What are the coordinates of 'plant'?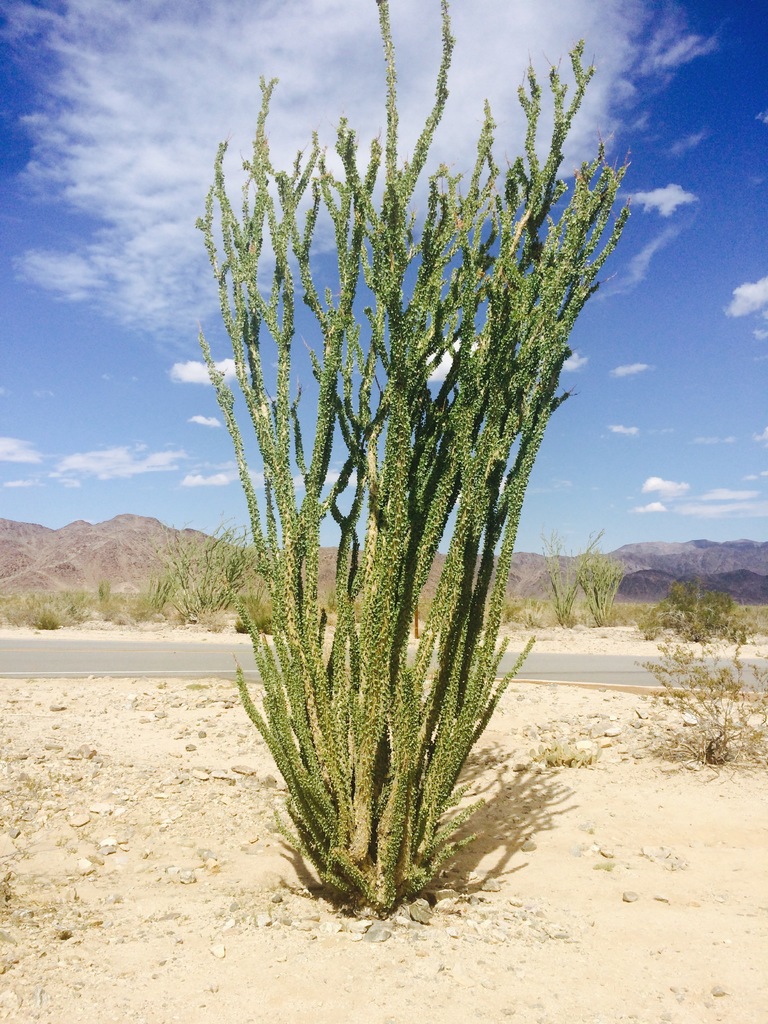
BBox(208, 137, 582, 901).
